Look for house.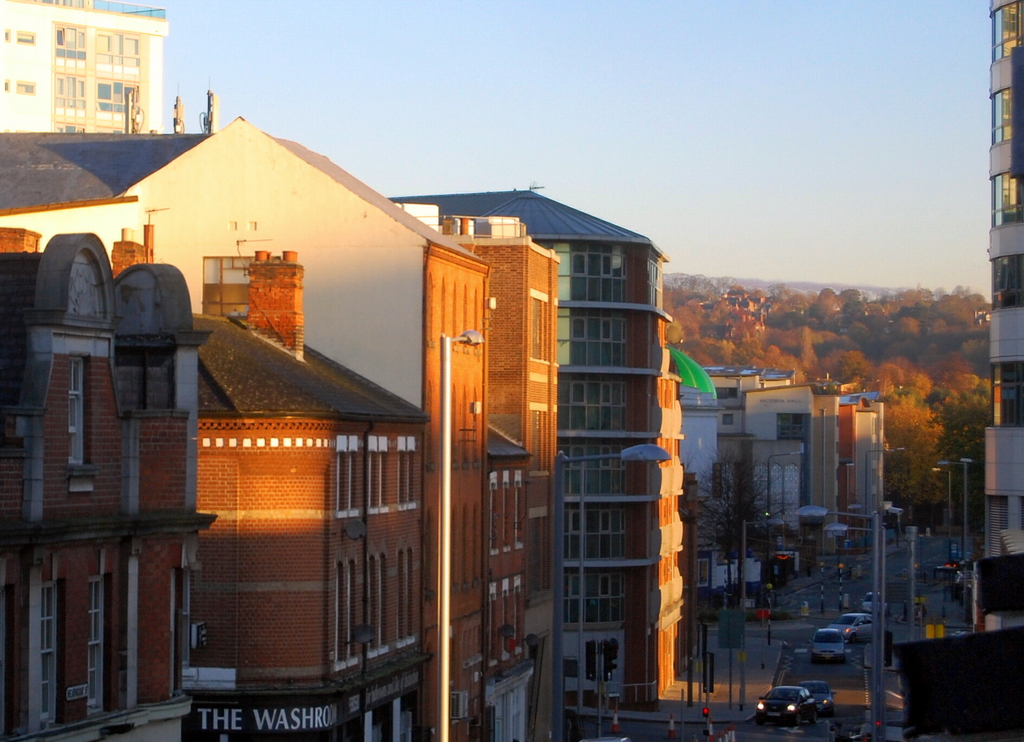
Found: crop(0, 0, 167, 136).
